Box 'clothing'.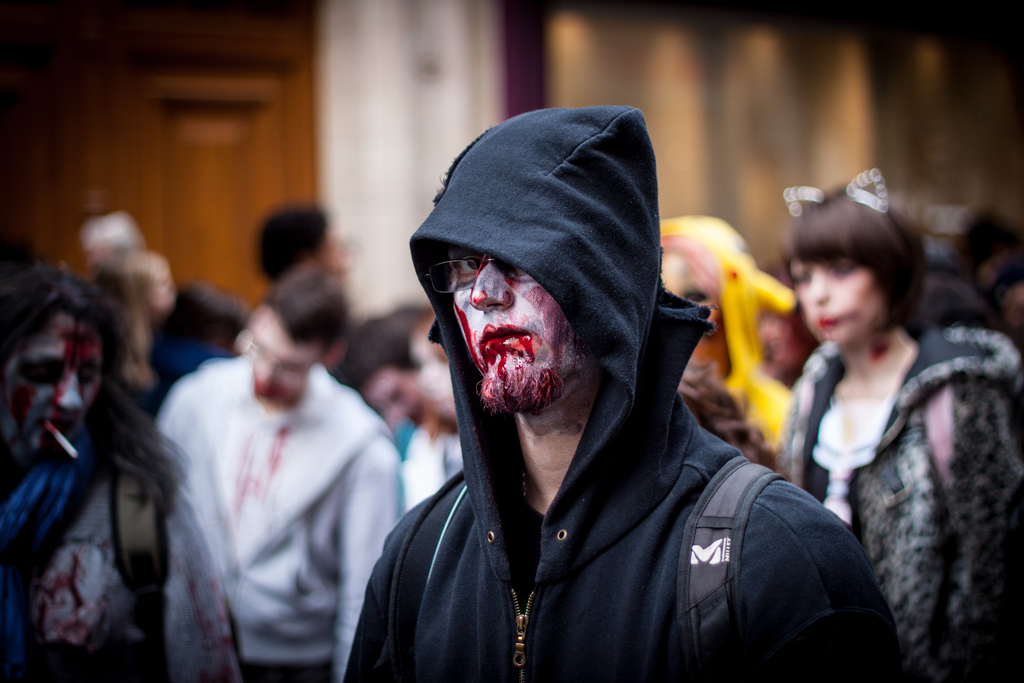
{"x1": 140, "y1": 299, "x2": 399, "y2": 677}.
